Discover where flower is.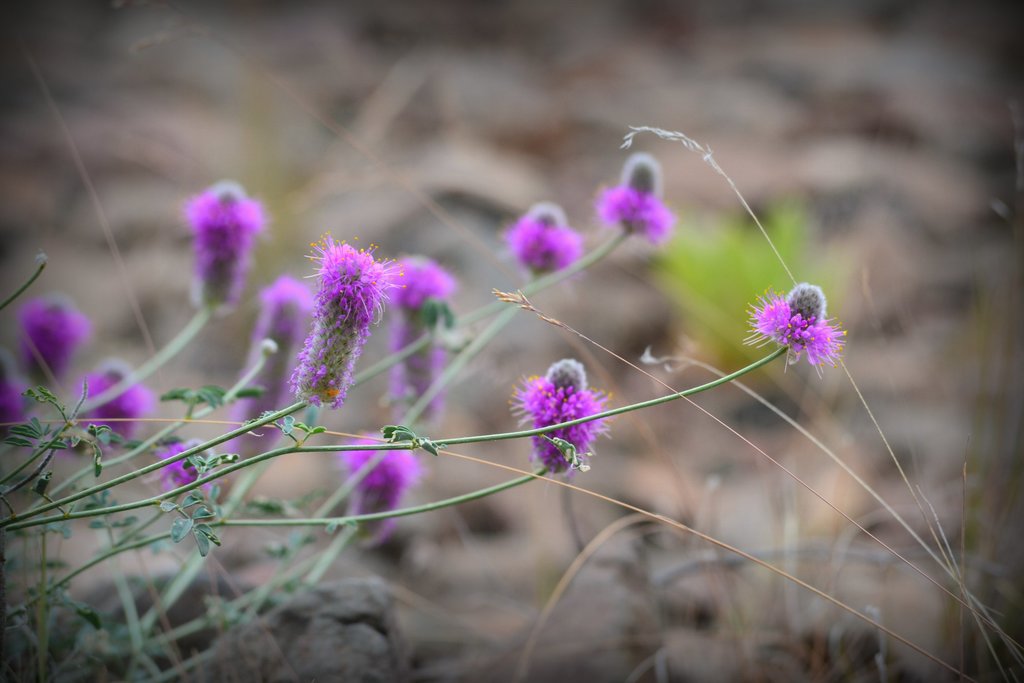
Discovered at 509 198 585 290.
